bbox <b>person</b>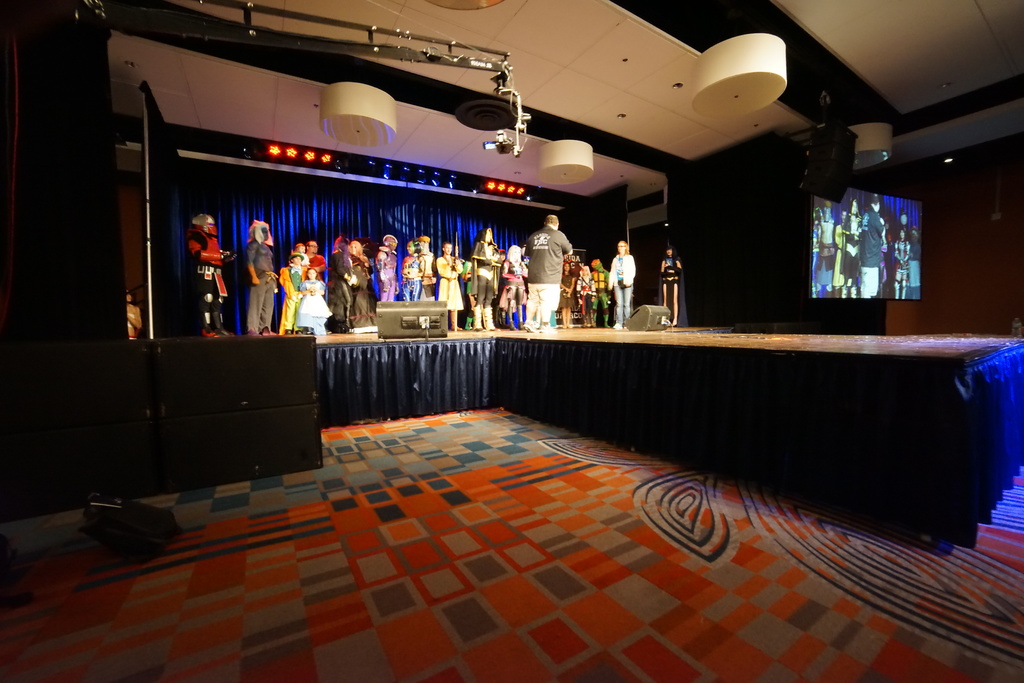
Rect(294, 241, 310, 274)
